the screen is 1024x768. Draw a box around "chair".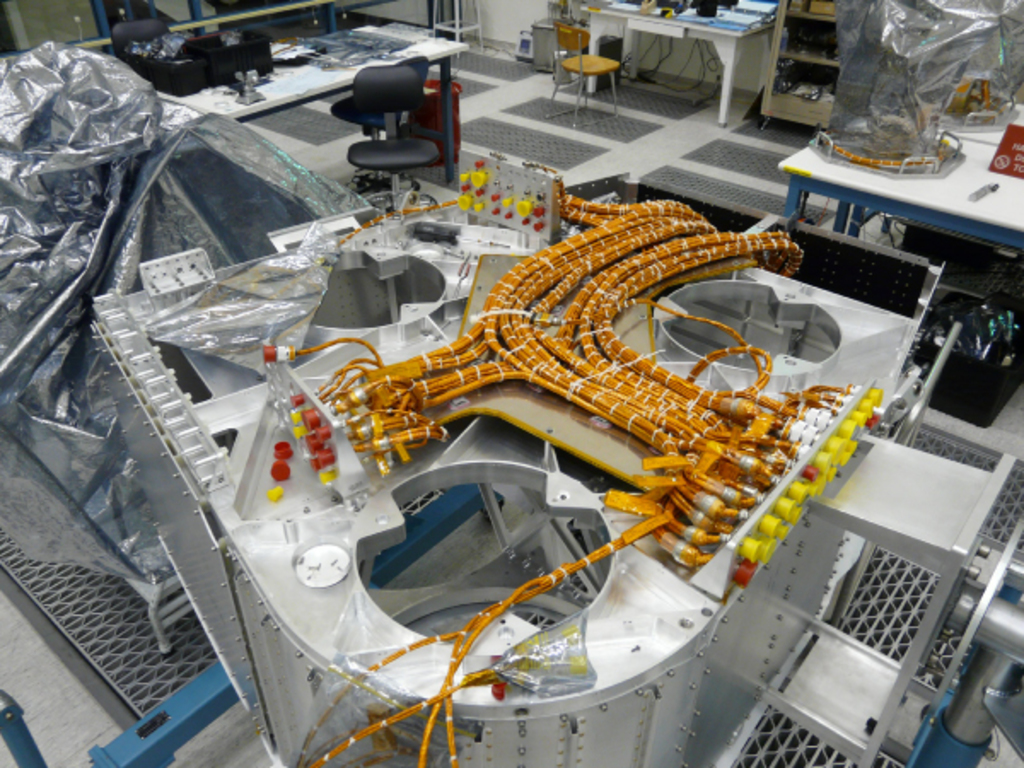
region(345, 60, 444, 217).
